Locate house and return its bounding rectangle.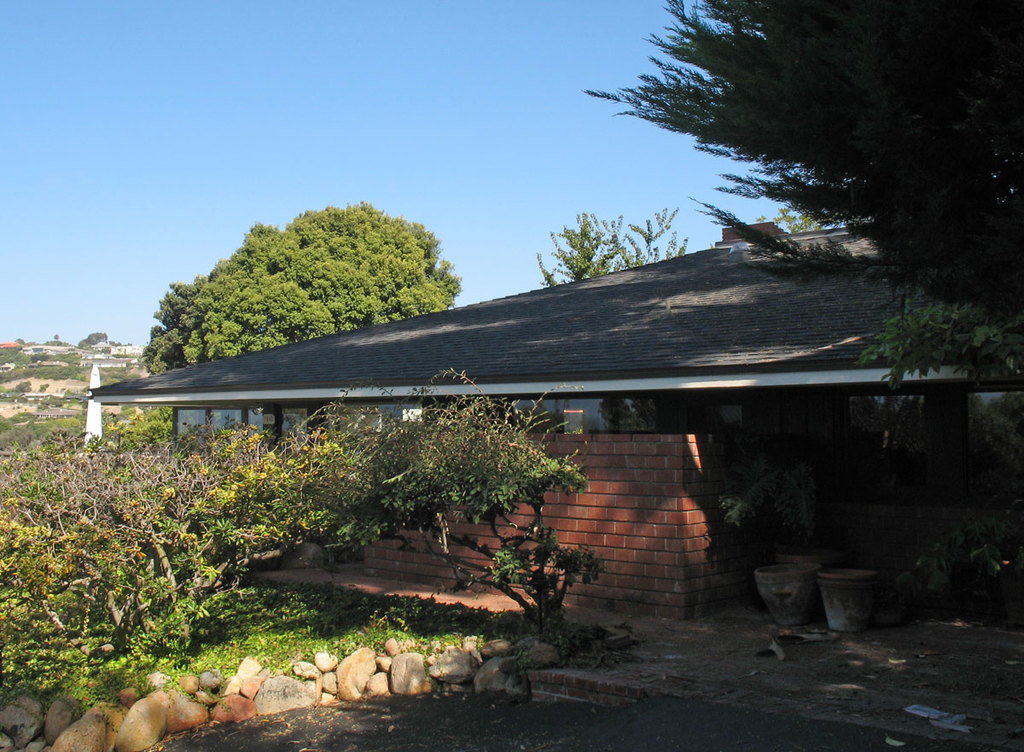
x1=42, y1=189, x2=1023, y2=632.
